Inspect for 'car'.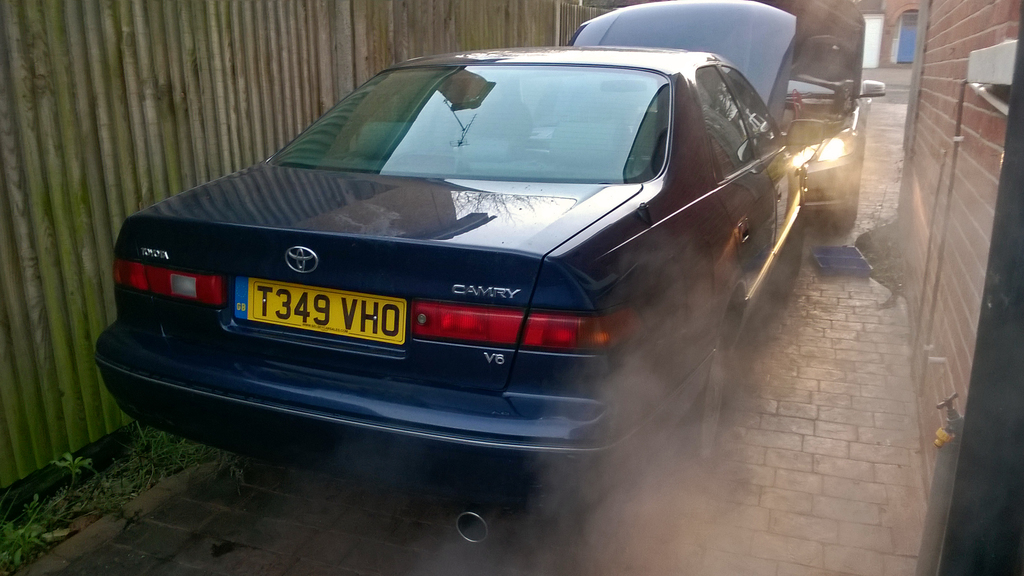
Inspection: <bbox>90, 4, 807, 548</bbox>.
